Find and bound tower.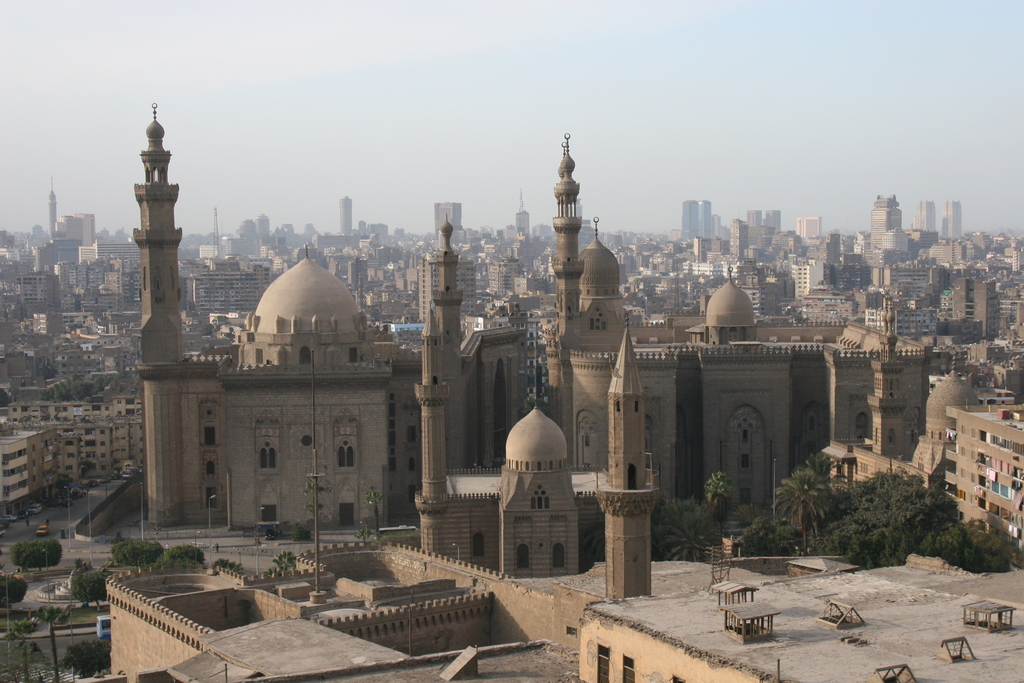
Bound: <box>333,196,357,237</box>.
